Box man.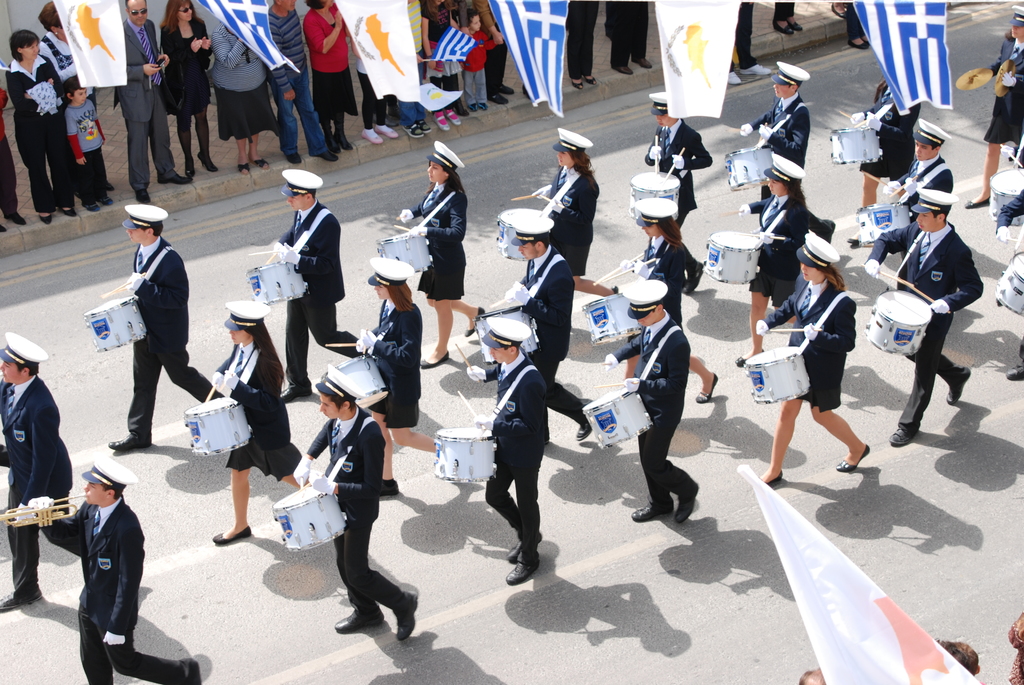
l=104, t=202, r=224, b=450.
